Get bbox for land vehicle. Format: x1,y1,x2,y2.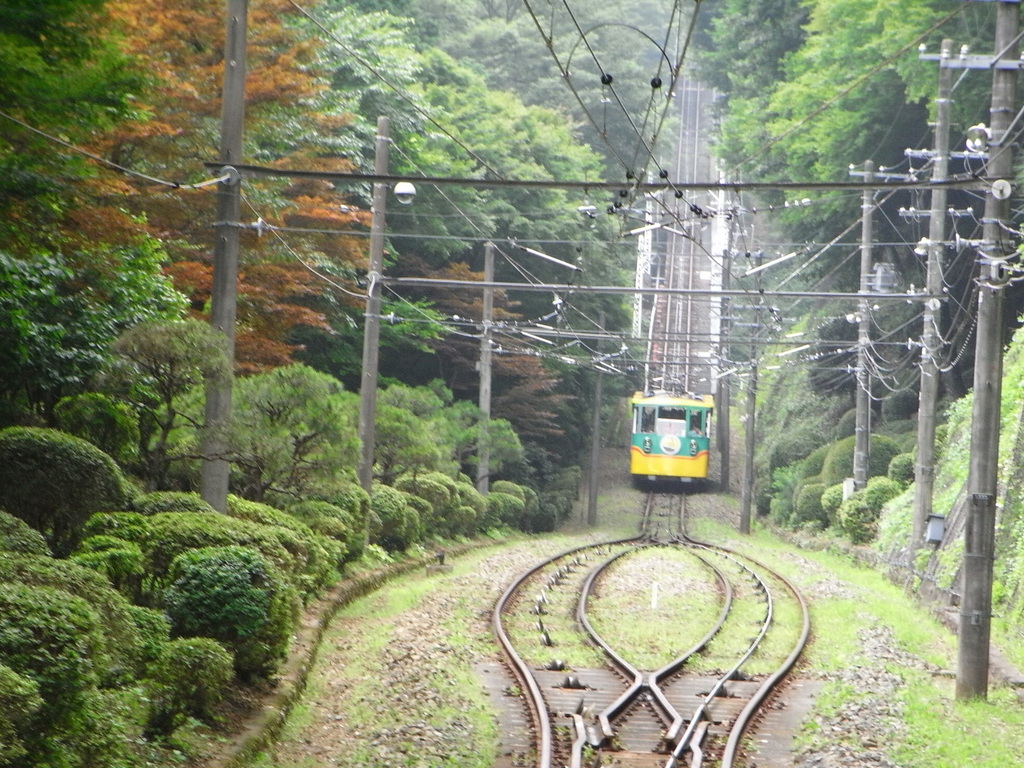
608,376,722,512.
